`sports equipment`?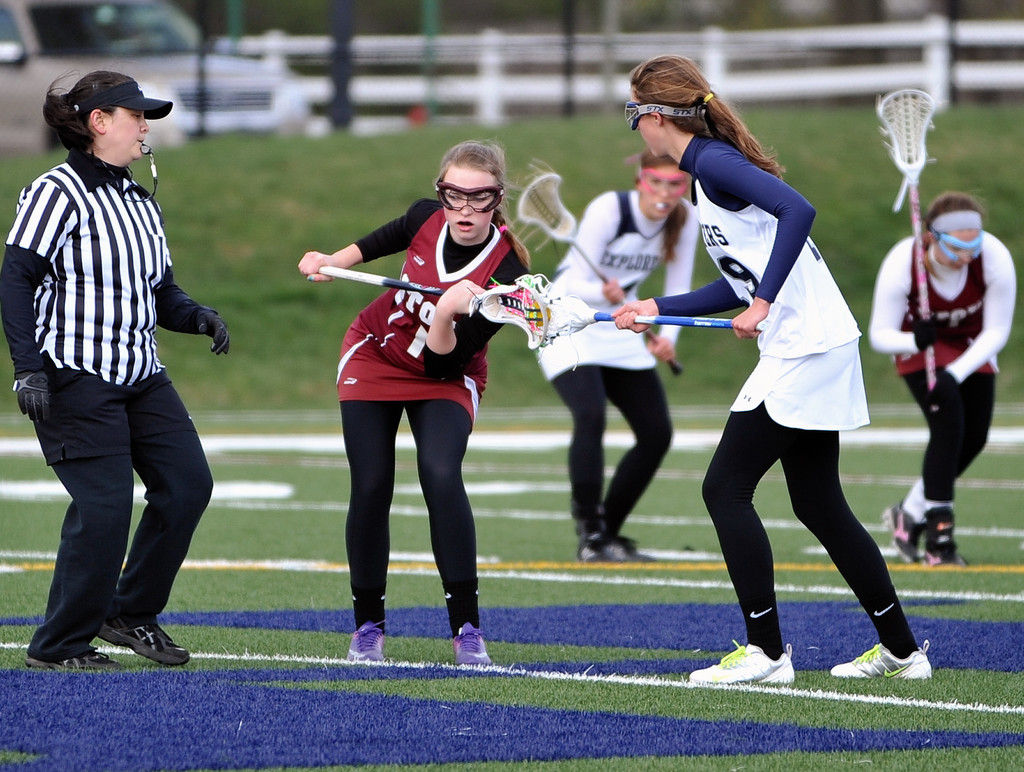
(left=625, top=102, right=701, bottom=127)
